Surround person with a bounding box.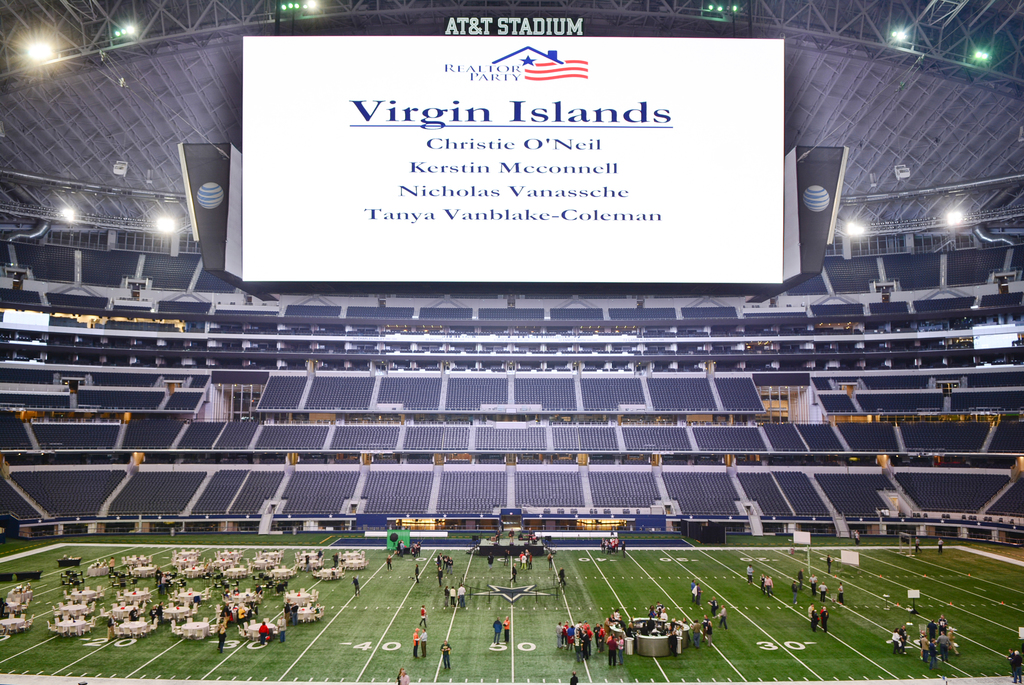
Rect(217, 617, 230, 646).
